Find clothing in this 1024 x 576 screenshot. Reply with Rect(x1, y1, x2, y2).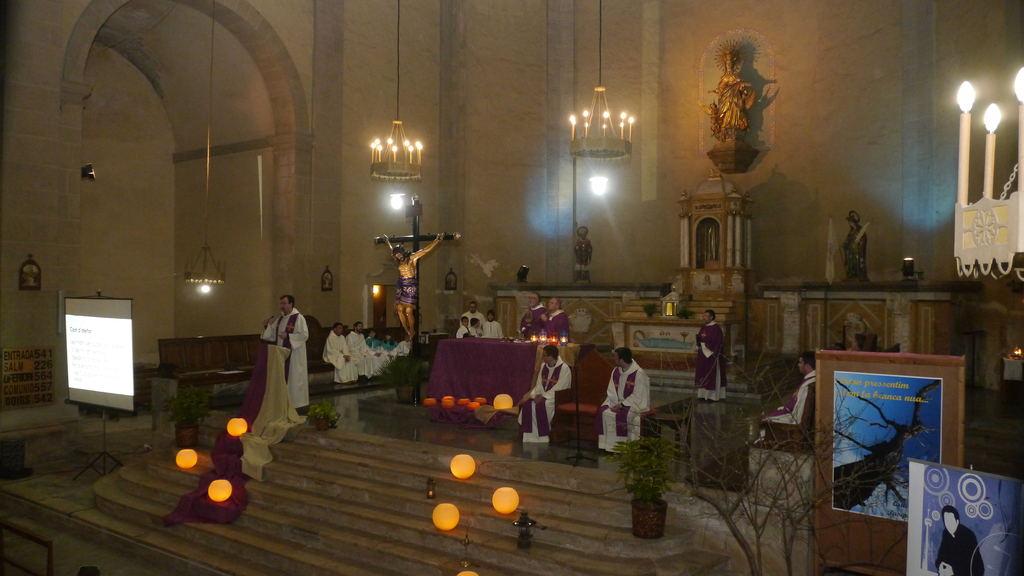
Rect(515, 360, 573, 443).
